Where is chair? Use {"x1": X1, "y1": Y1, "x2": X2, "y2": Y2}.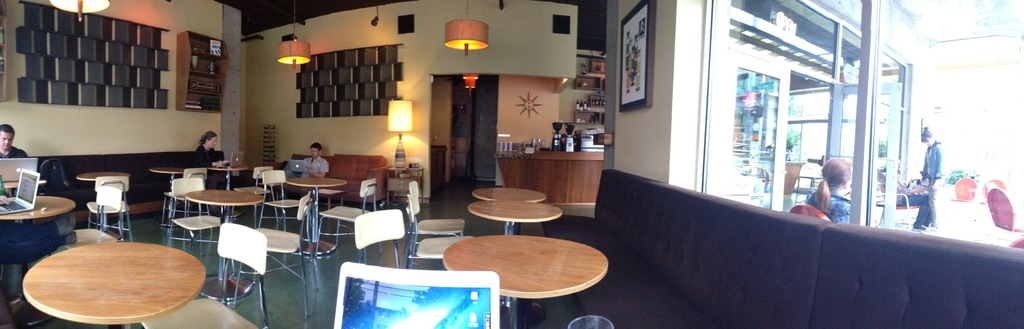
{"x1": 163, "y1": 178, "x2": 220, "y2": 273}.
